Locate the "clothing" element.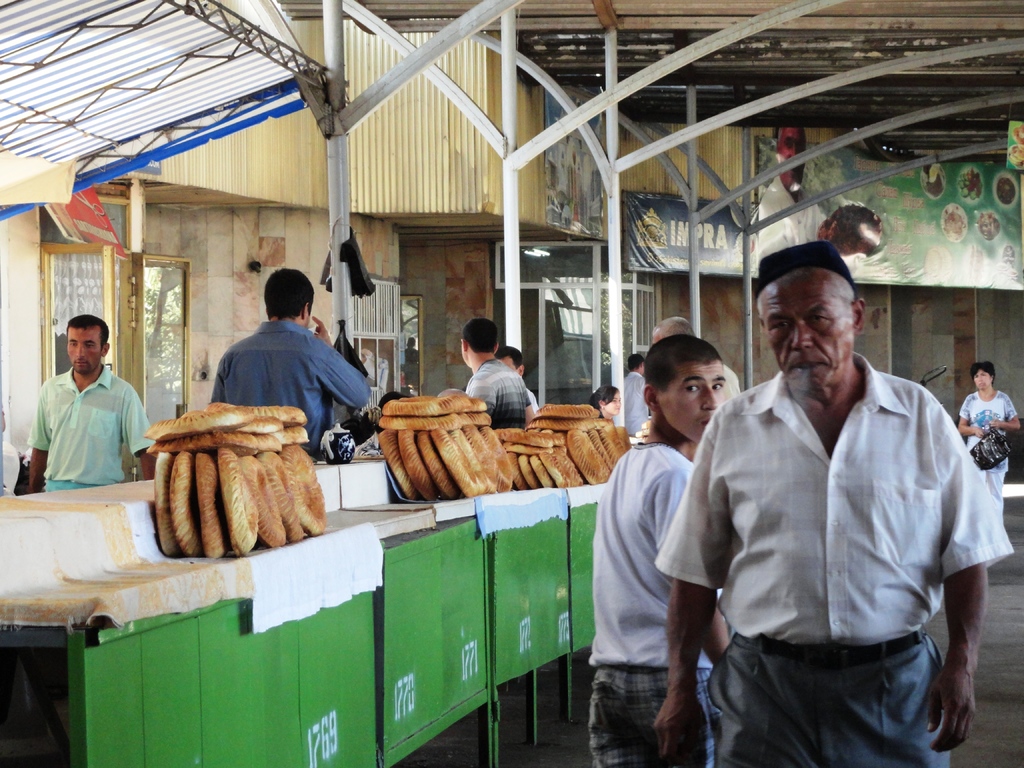
Element bbox: [x1=27, y1=363, x2=153, y2=498].
